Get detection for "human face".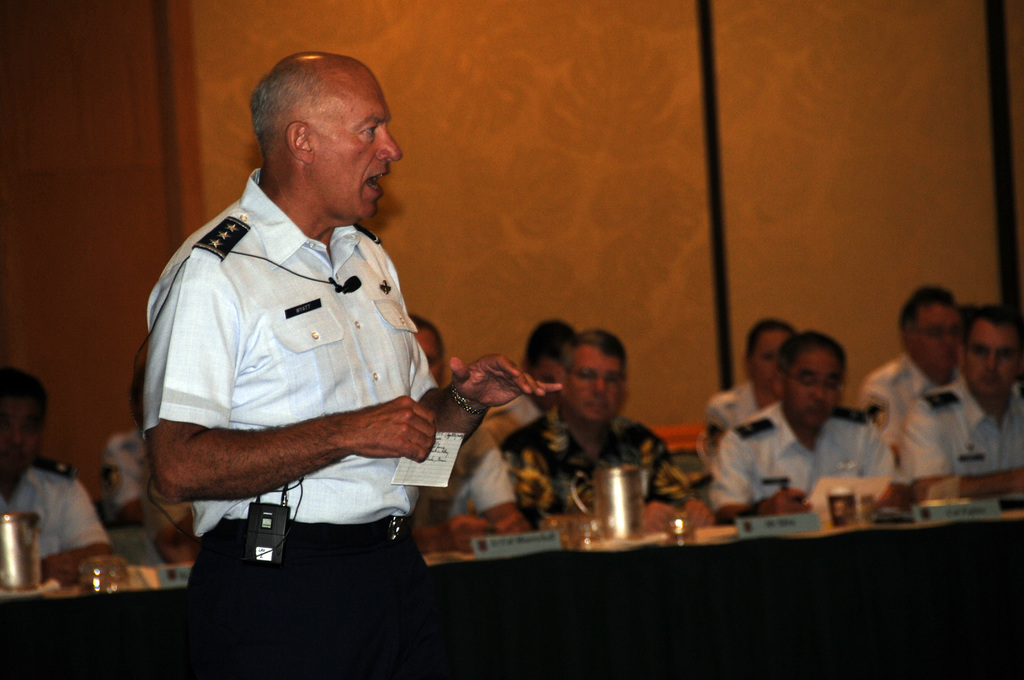
Detection: [x1=755, y1=330, x2=786, y2=395].
